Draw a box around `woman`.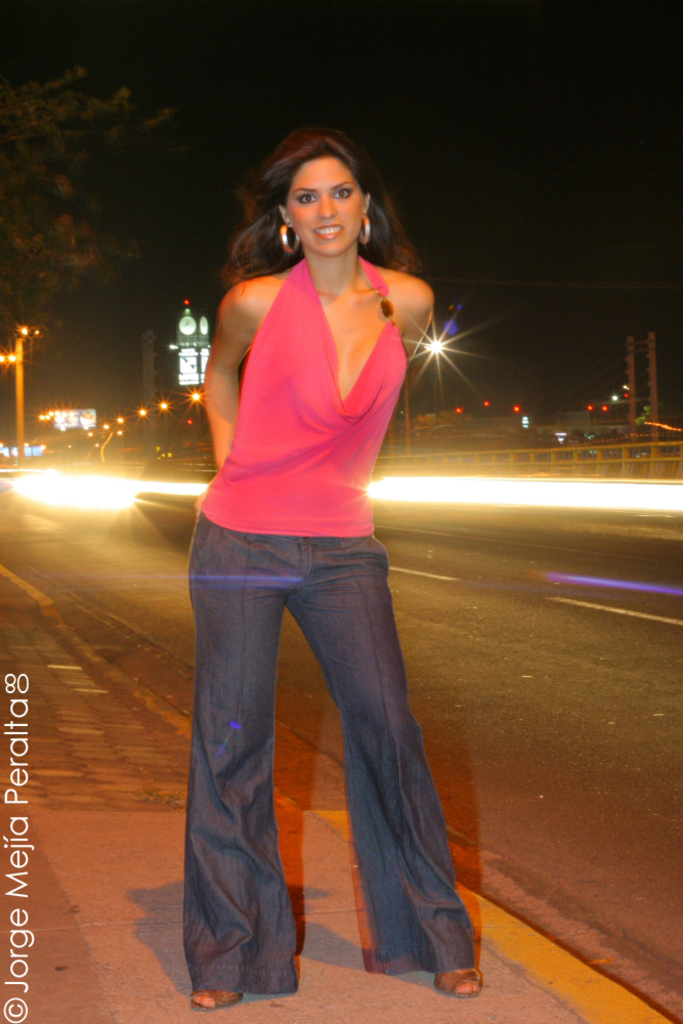
181 127 480 1012.
